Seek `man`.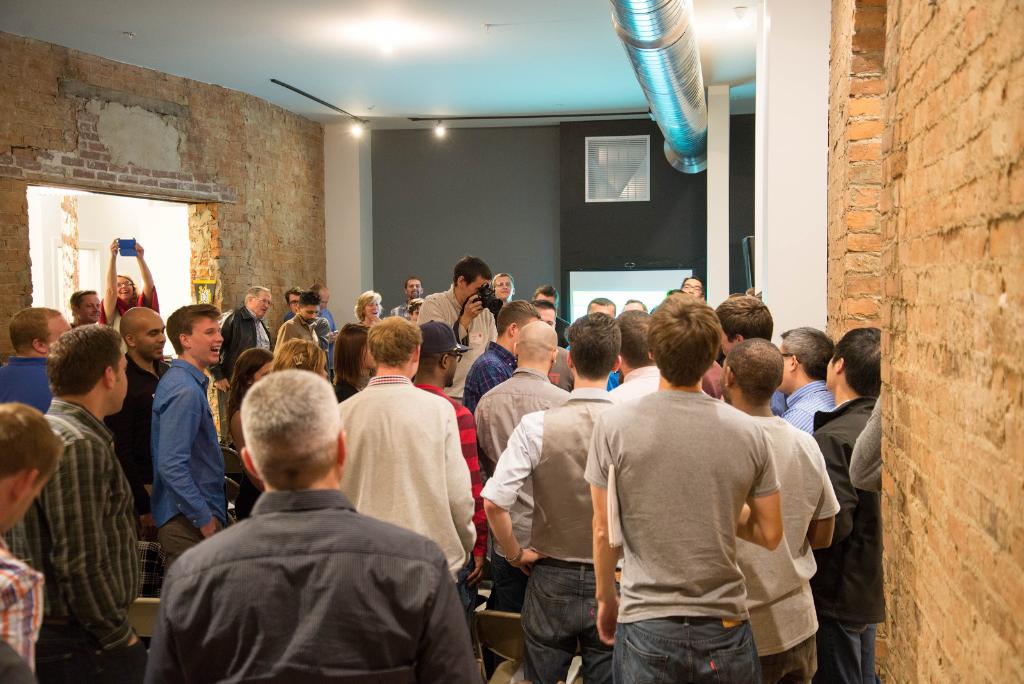
[left=276, top=286, right=319, bottom=346].
